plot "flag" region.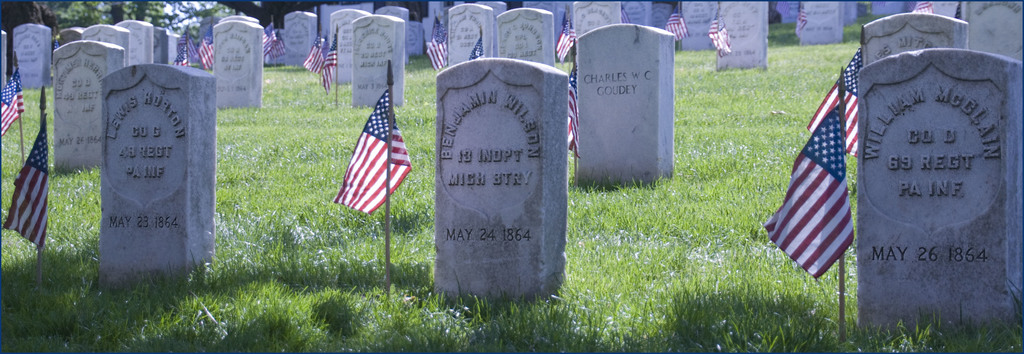
Plotted at x1=307 y1=34 x2=328 y2=77.
